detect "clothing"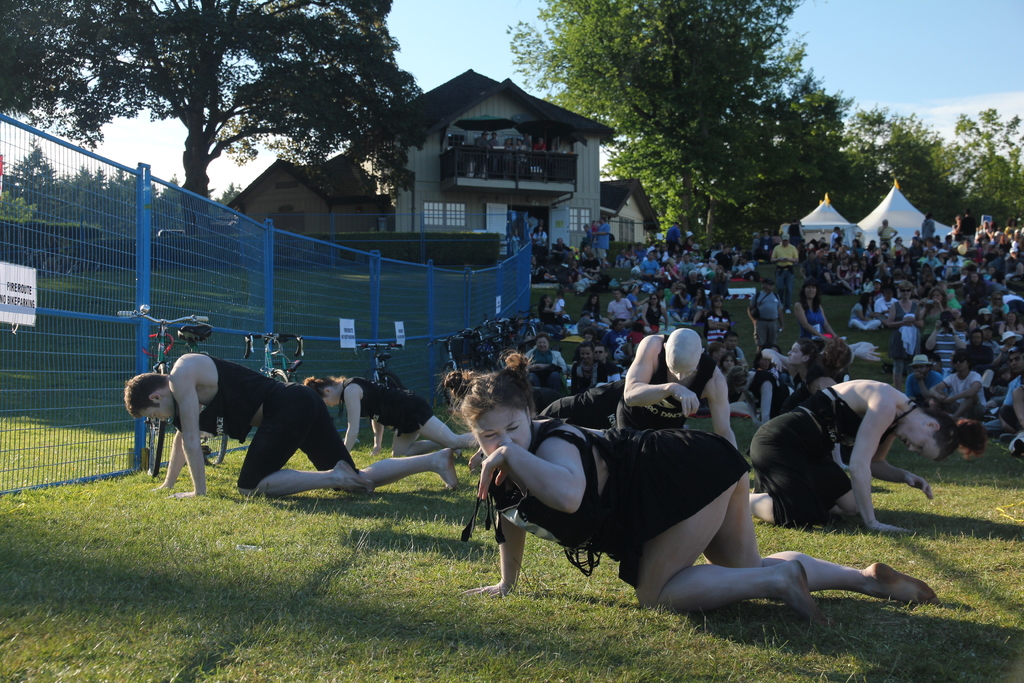
x1=537 y1=302 x2=557 y2=323
